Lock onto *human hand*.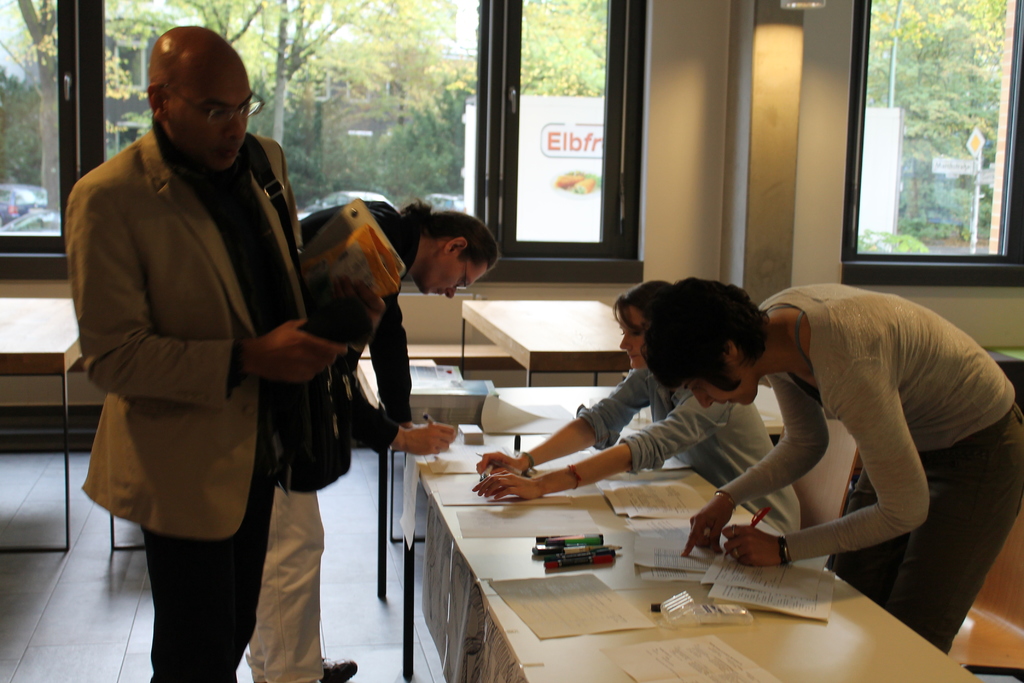
Locked: x1=413 y1=423 x2=458 y2=457.
